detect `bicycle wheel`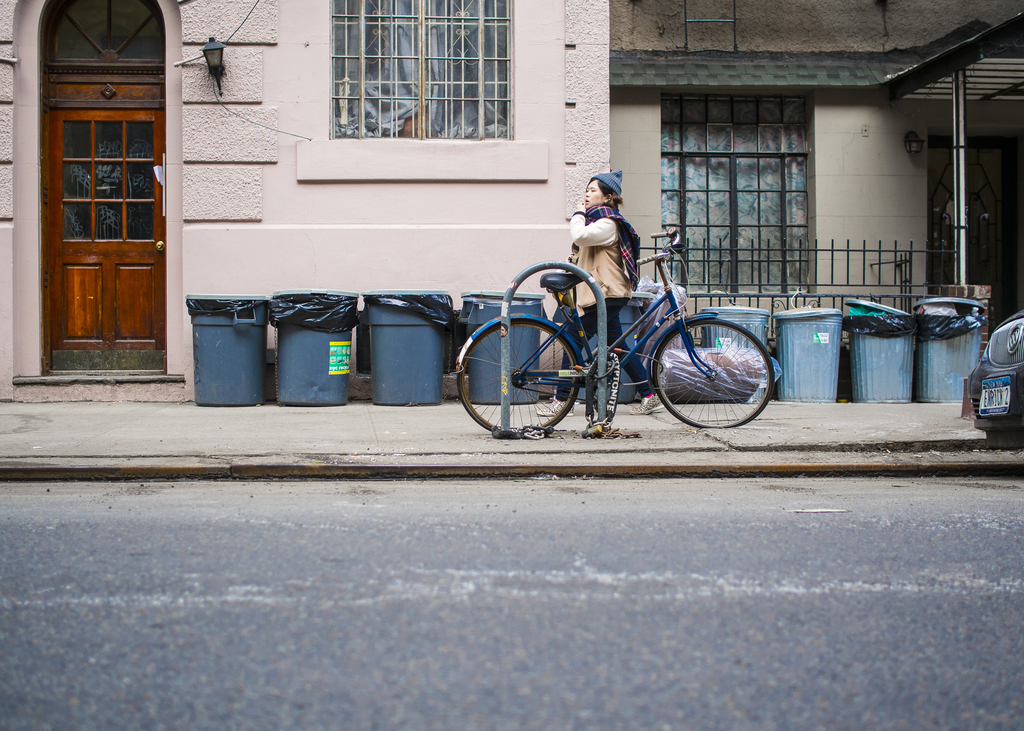
box=[660, 314, 781, 427]
